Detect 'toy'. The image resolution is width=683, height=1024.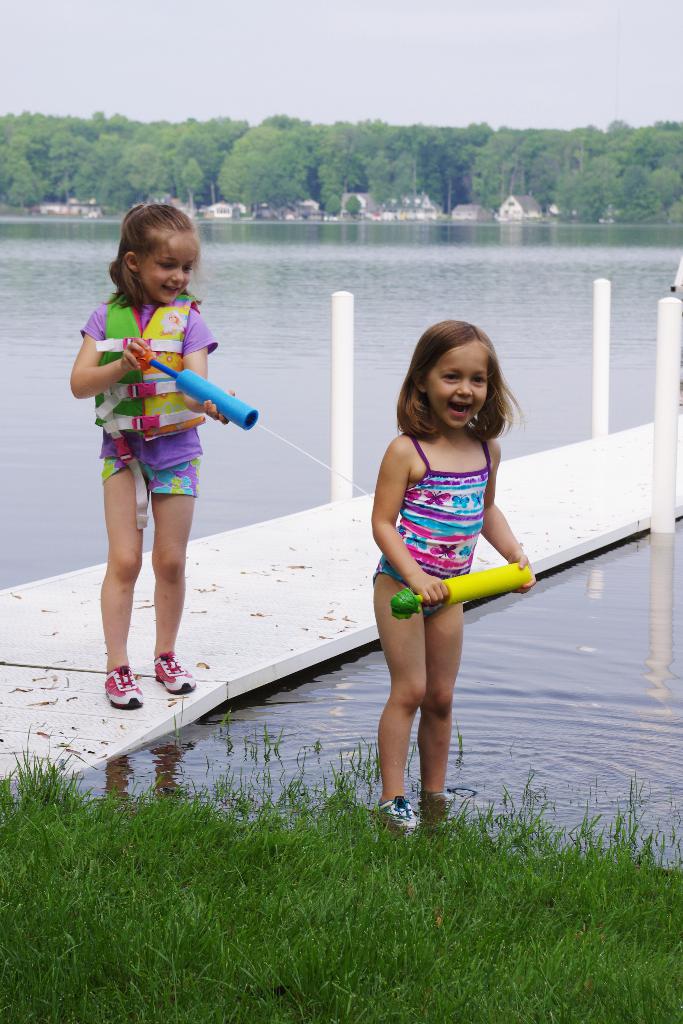
(390, 561, 532, 620).
